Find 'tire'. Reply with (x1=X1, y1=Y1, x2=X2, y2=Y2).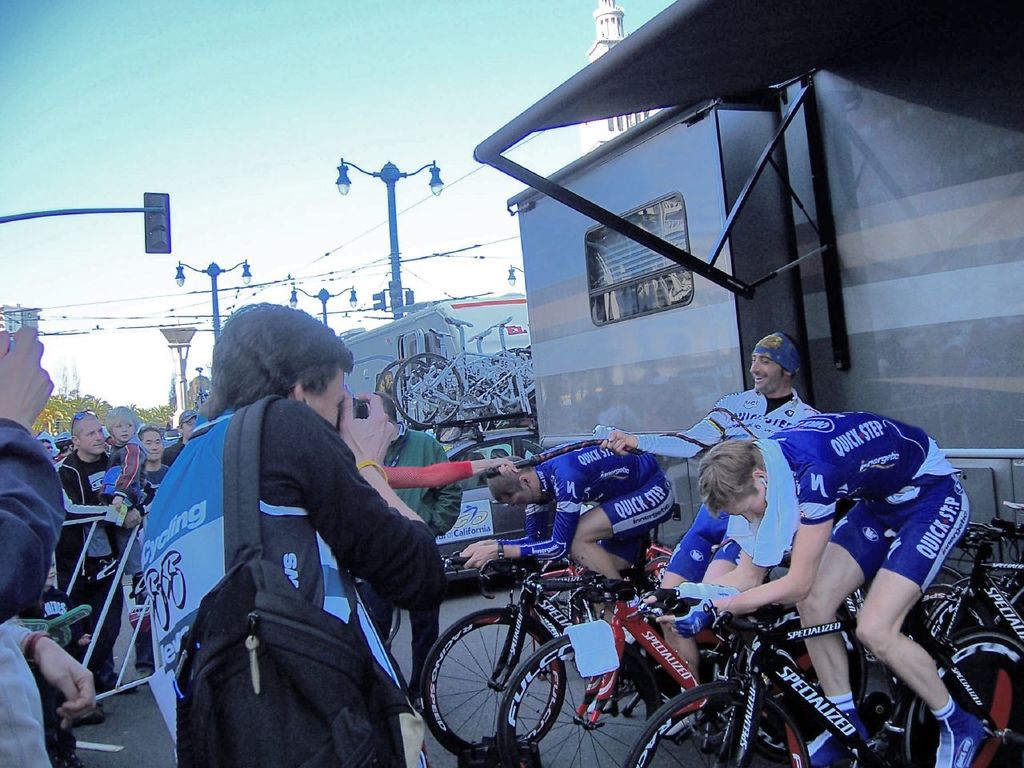
(x1=500, y1=626, x2=666, y2=767).
